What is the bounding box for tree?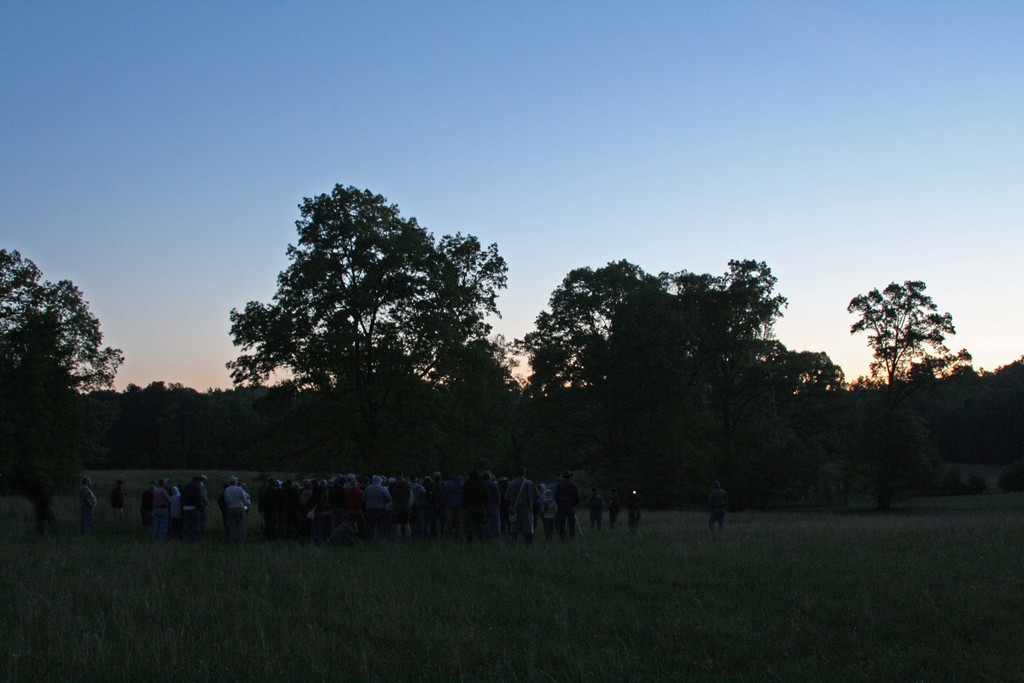
[x1=216, y1=182, x2=506, y2=529].
